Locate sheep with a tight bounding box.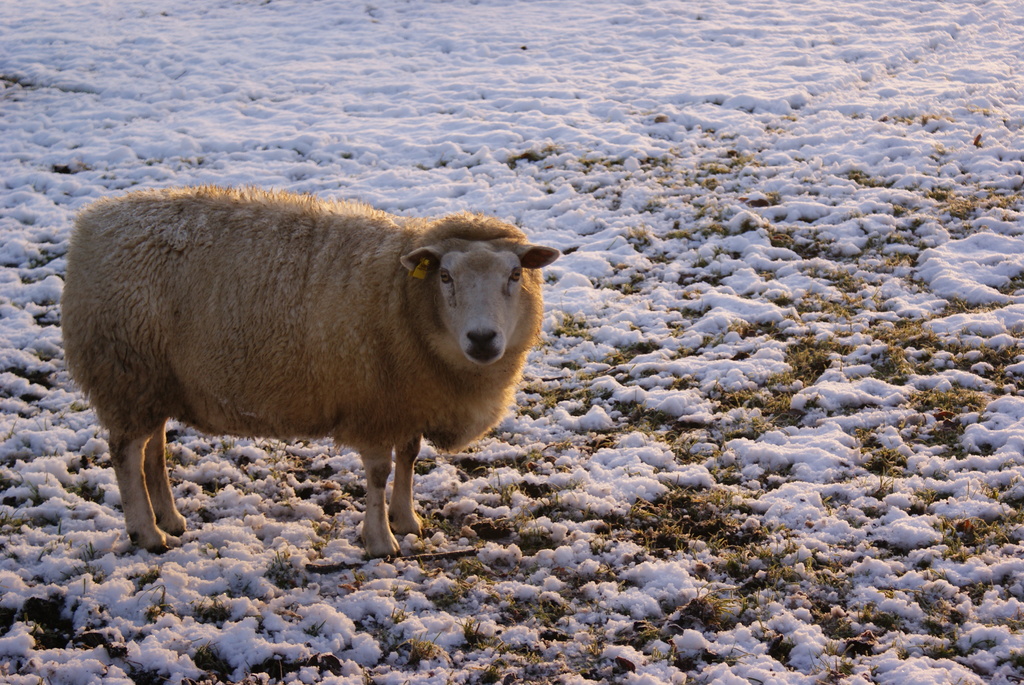
pyautogui.locateOnScreen(61, 175, 564, 571).
